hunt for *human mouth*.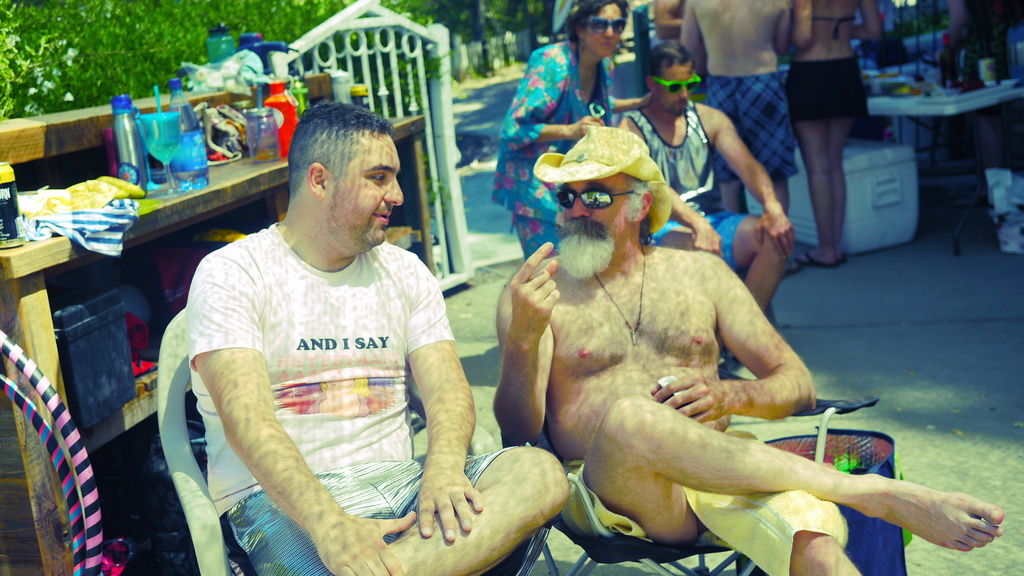
Hunted down at 675, 101, 686, 109.
